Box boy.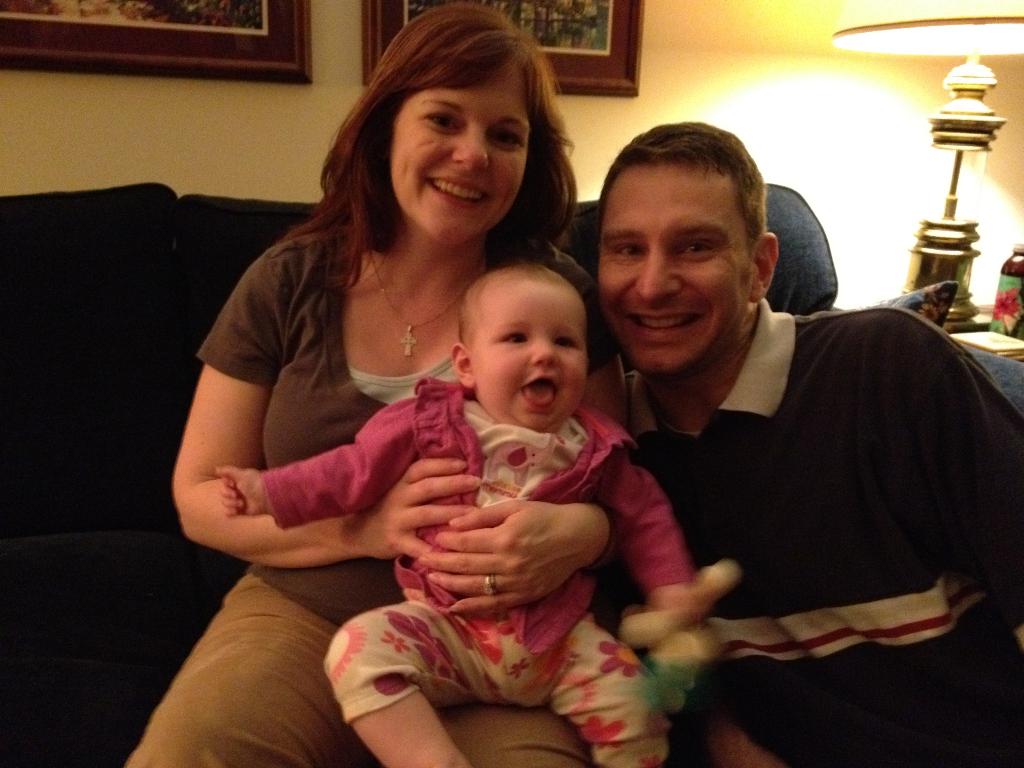
region(211, 257, 740, 767).
